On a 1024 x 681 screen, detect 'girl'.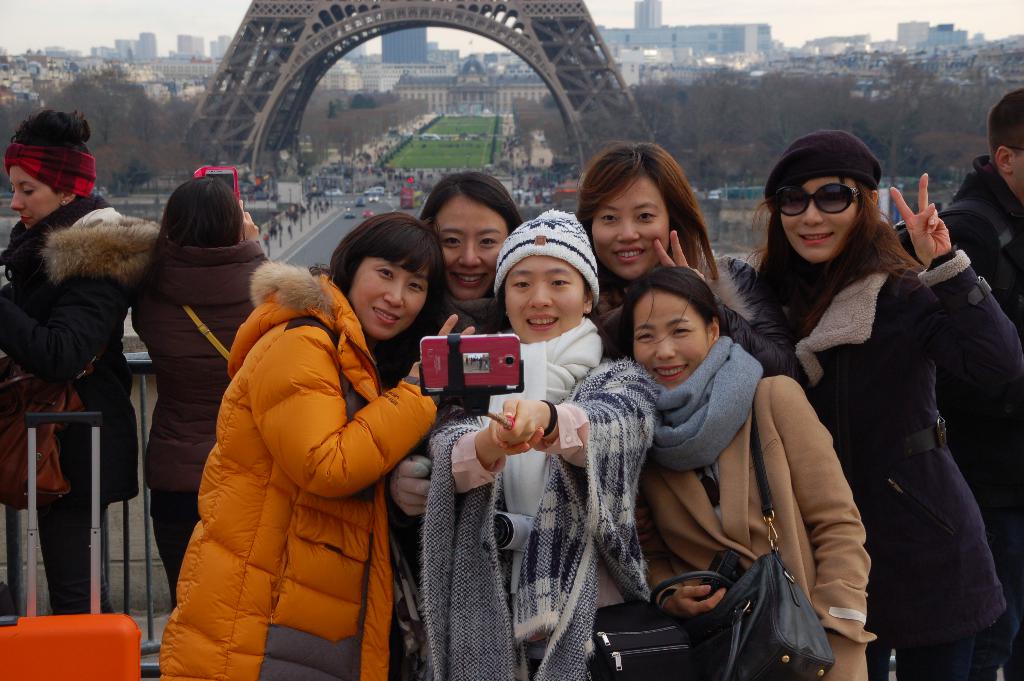
0/111/154/615.
